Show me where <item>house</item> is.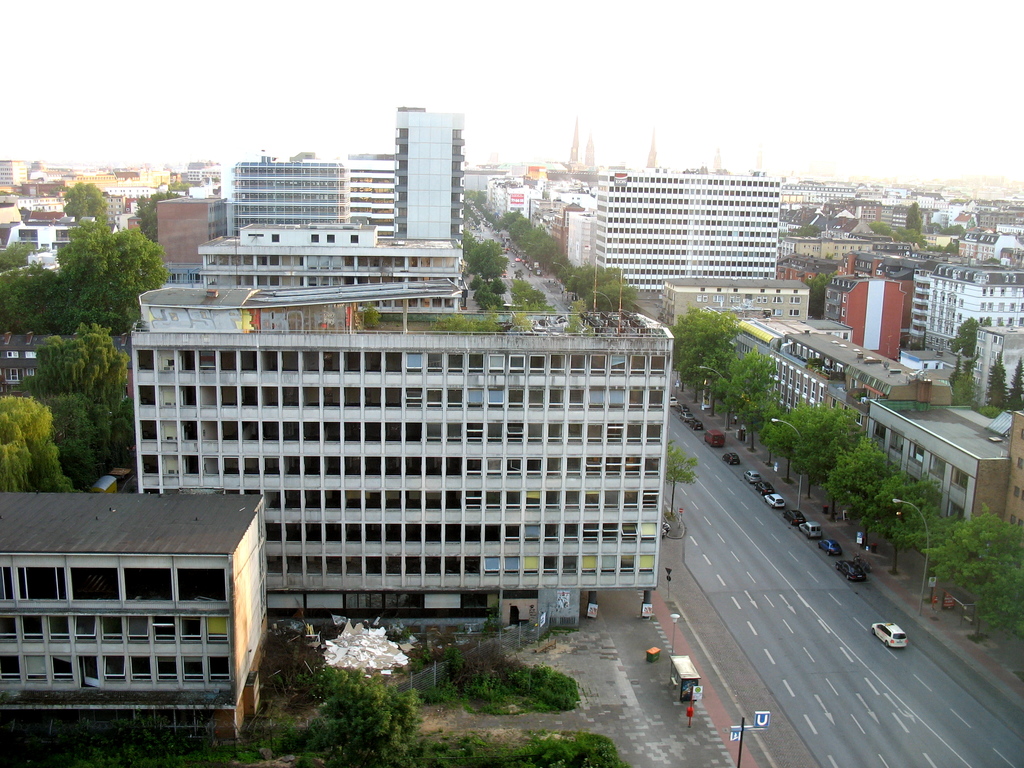
<item>house</item> is at l=856, t=395, r=1011, b=514.
